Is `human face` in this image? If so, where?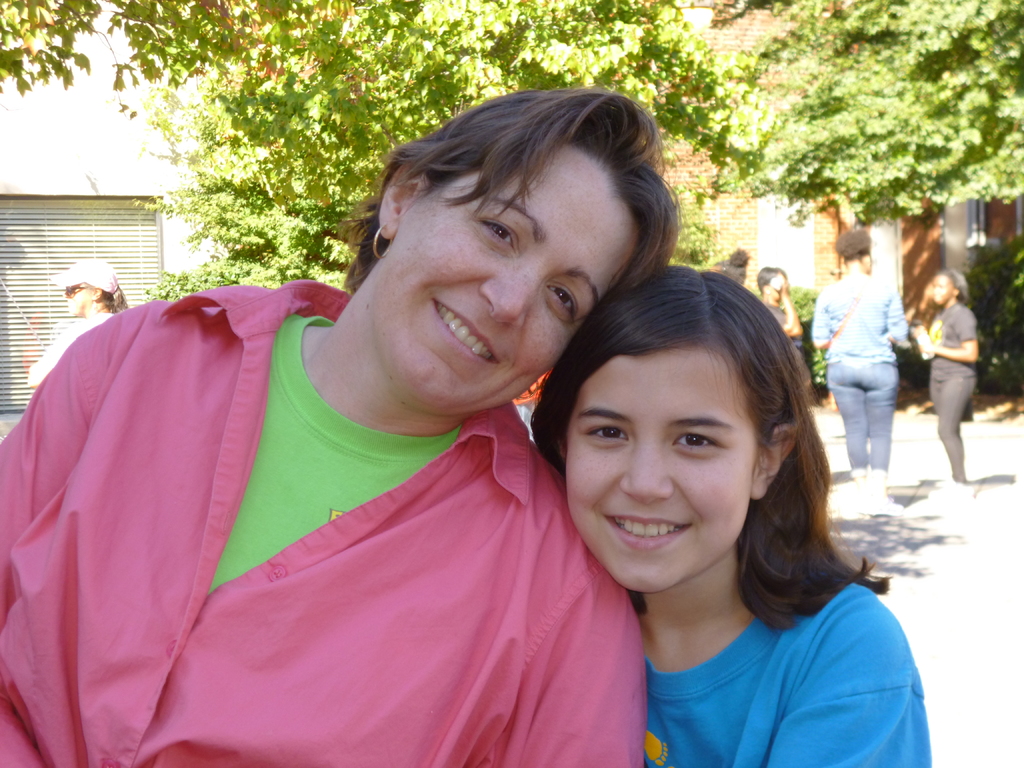
Yes, at [x1=930, y1=268, x2=948, y2=307].
